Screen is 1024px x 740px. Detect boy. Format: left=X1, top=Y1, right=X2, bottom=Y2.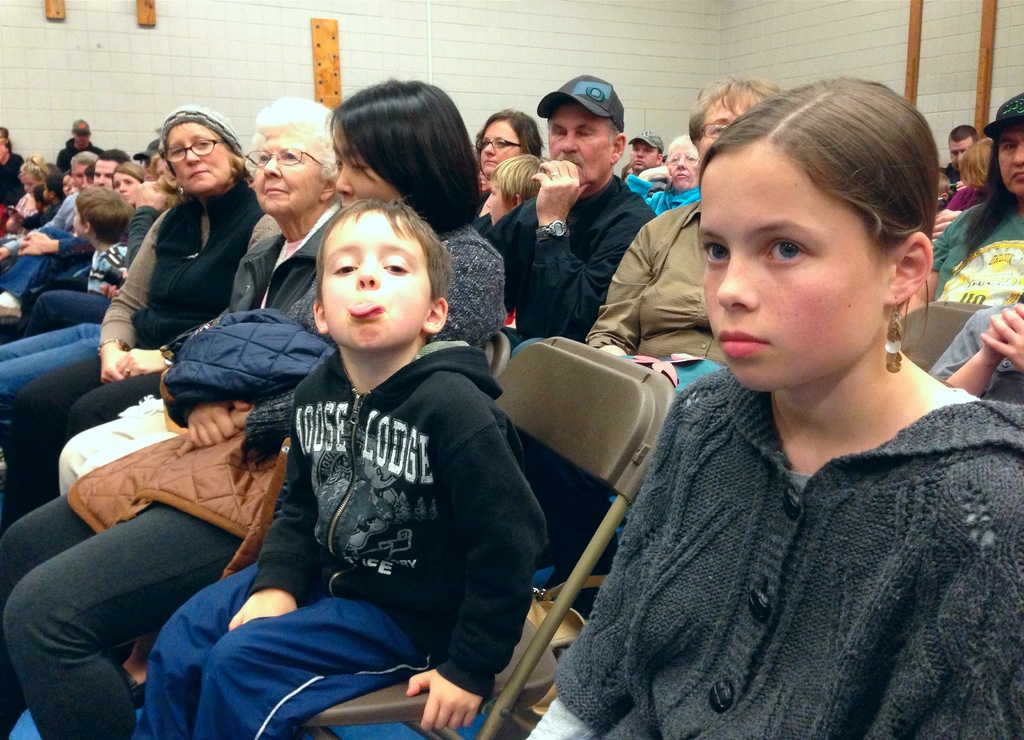
left=199, top=152, right=522, bottom=718.
